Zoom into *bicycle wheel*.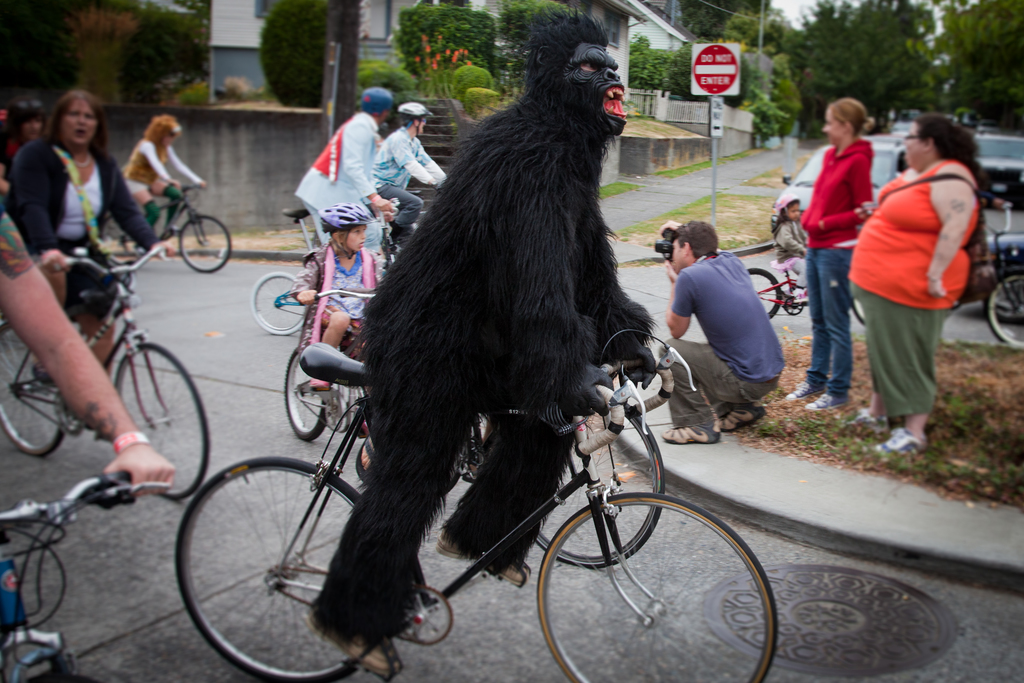
Zoom target: 525, 389, 669, 574.
